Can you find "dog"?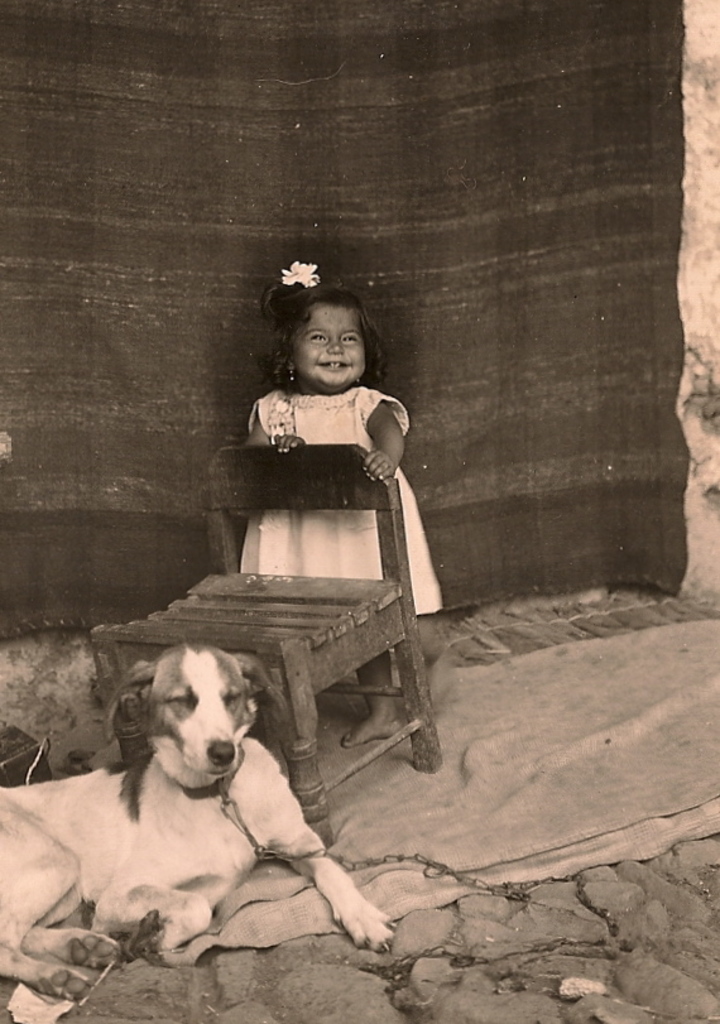
Yes, bounding box: BBox(0, 641, 385, 992).
